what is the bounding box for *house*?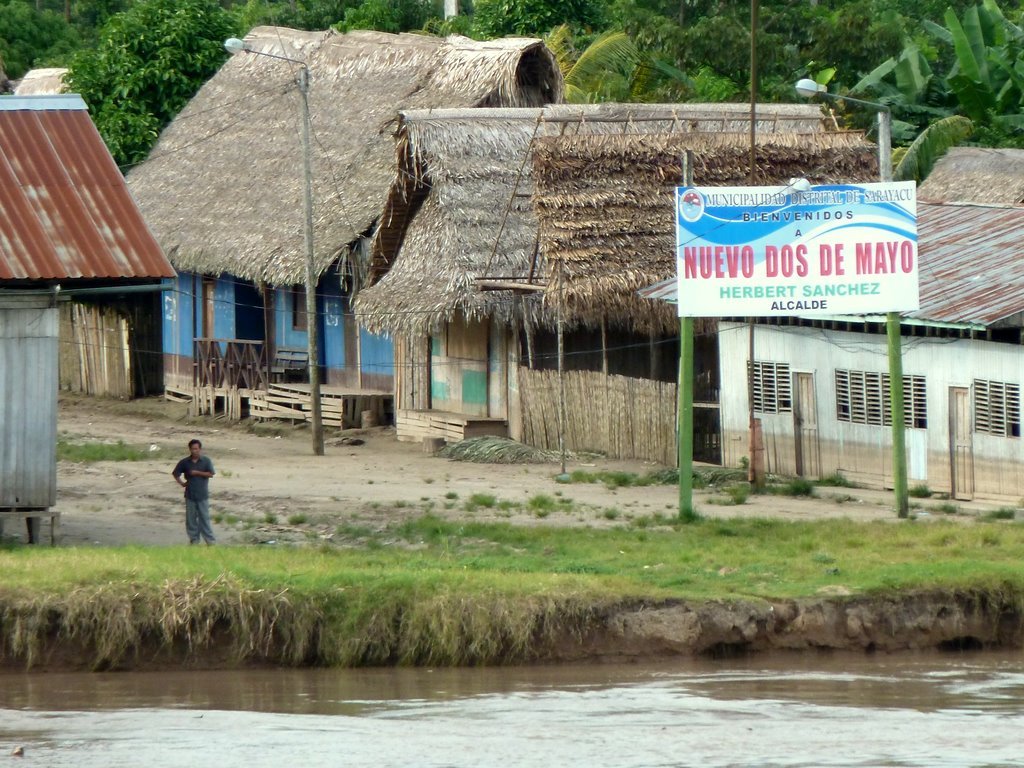
<box>0,80,185,548</box>.
